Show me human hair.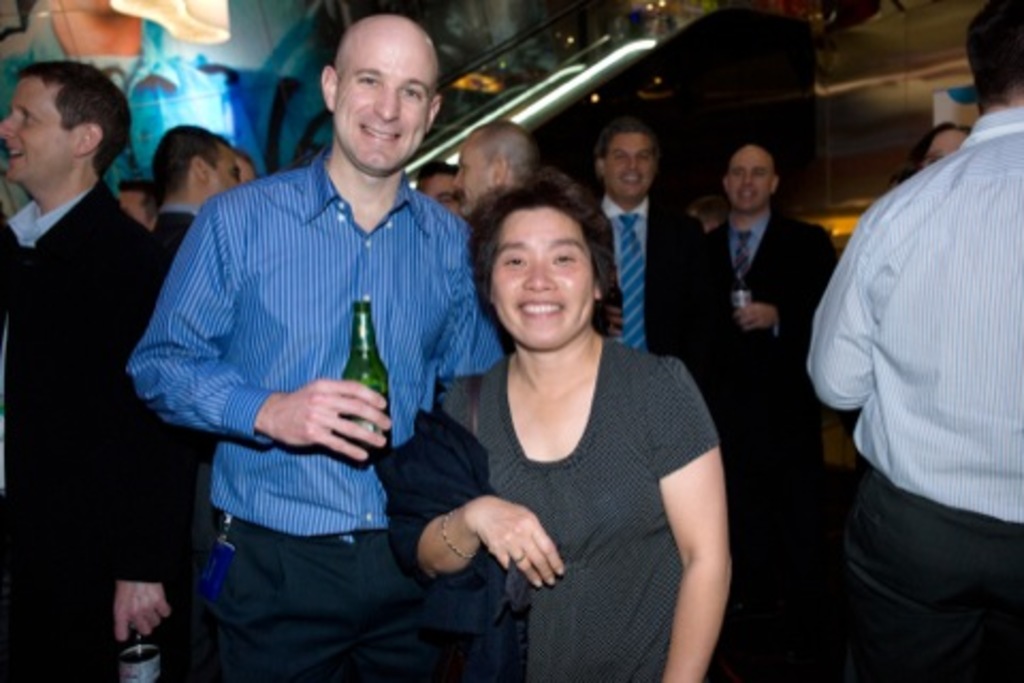
human hair is here: locate(149, 124, 226, 192).
